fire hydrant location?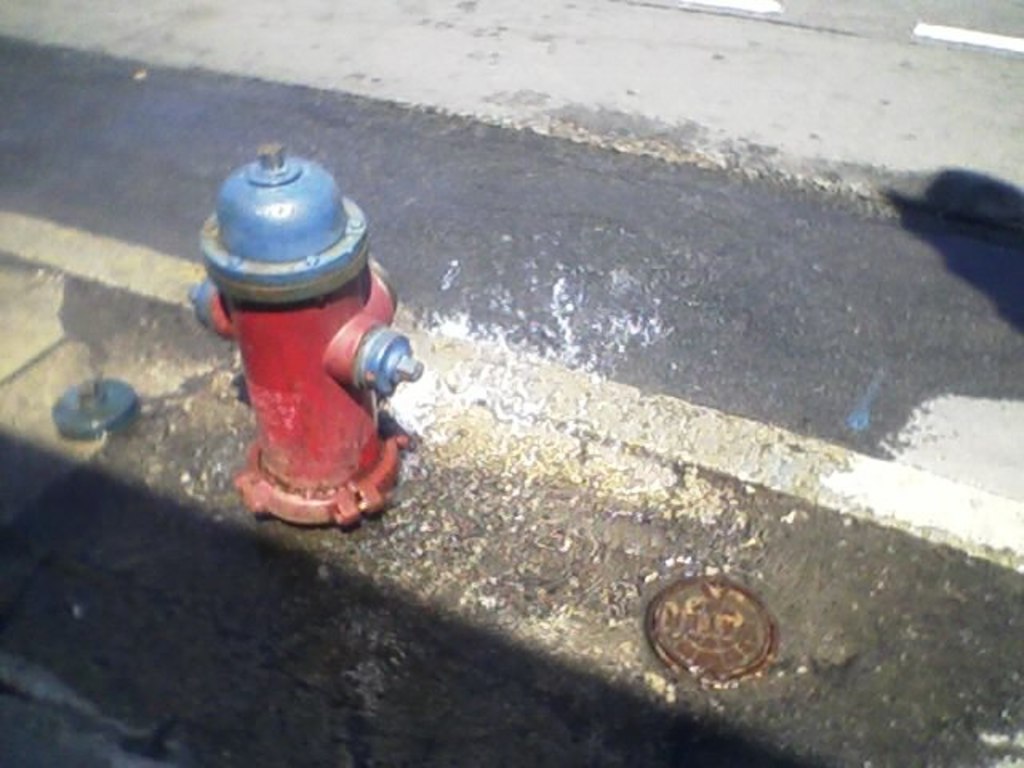
locate(187, 144, 426, 526)
